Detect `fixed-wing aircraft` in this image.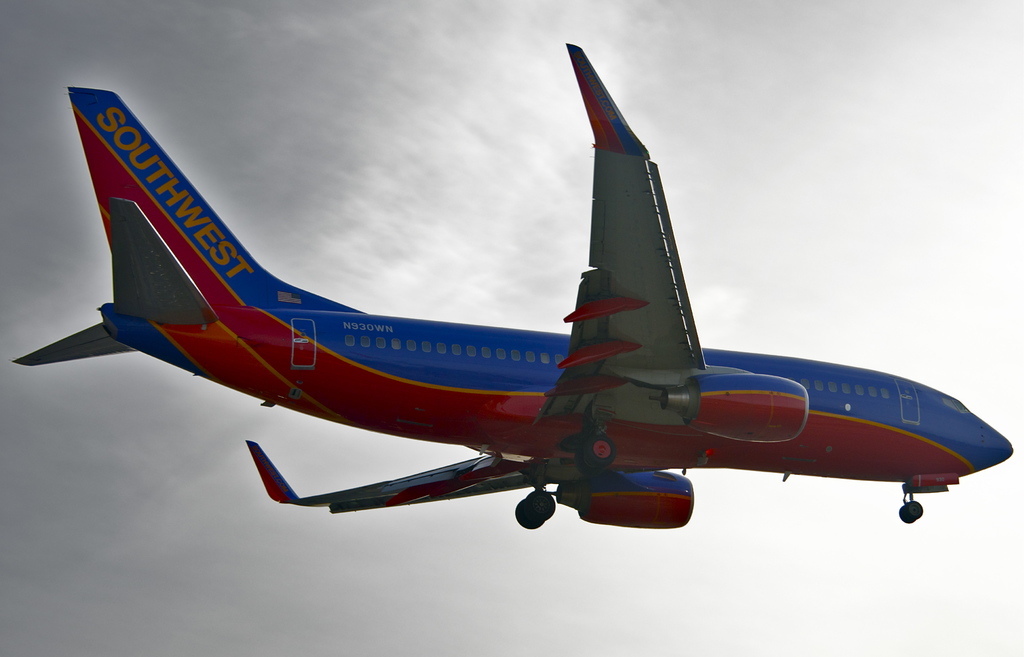
Detection: bbox=[13, 38, 1016, 529].
